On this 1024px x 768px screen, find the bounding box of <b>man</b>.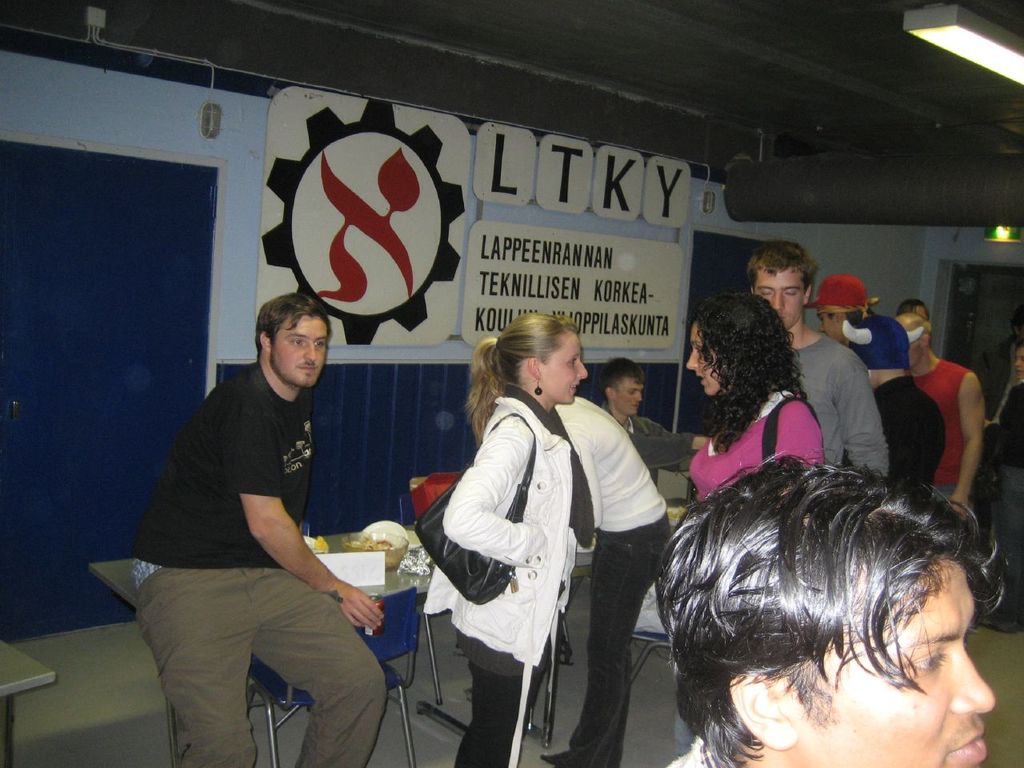
Bounding box: bbox(742, 242, 890, 470).
